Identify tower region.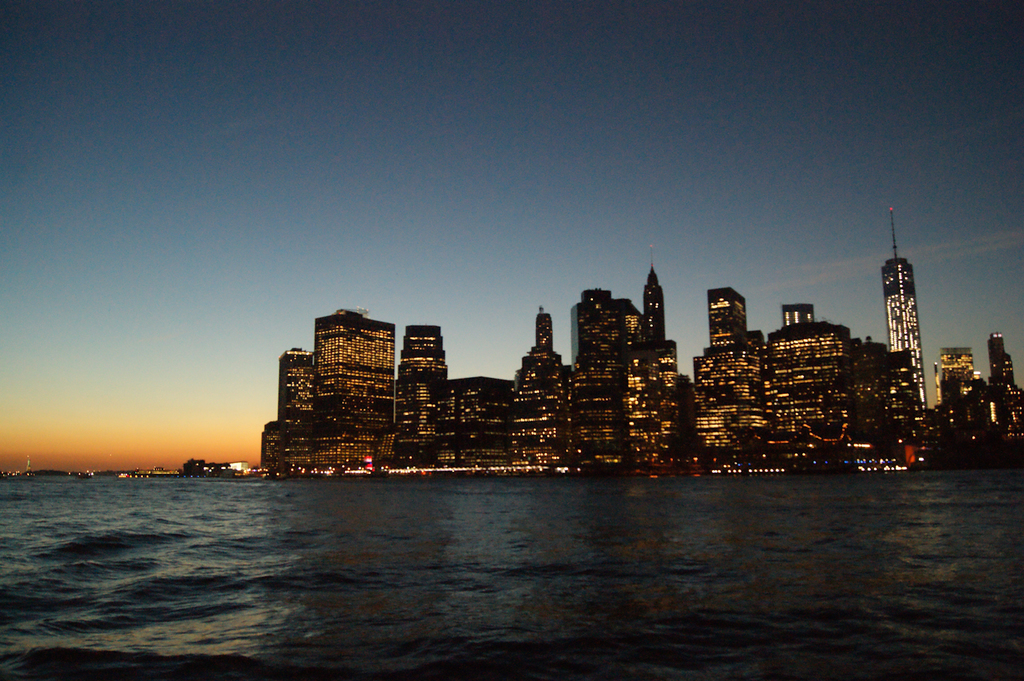
Region: <box>708,288,747,342</box>.
